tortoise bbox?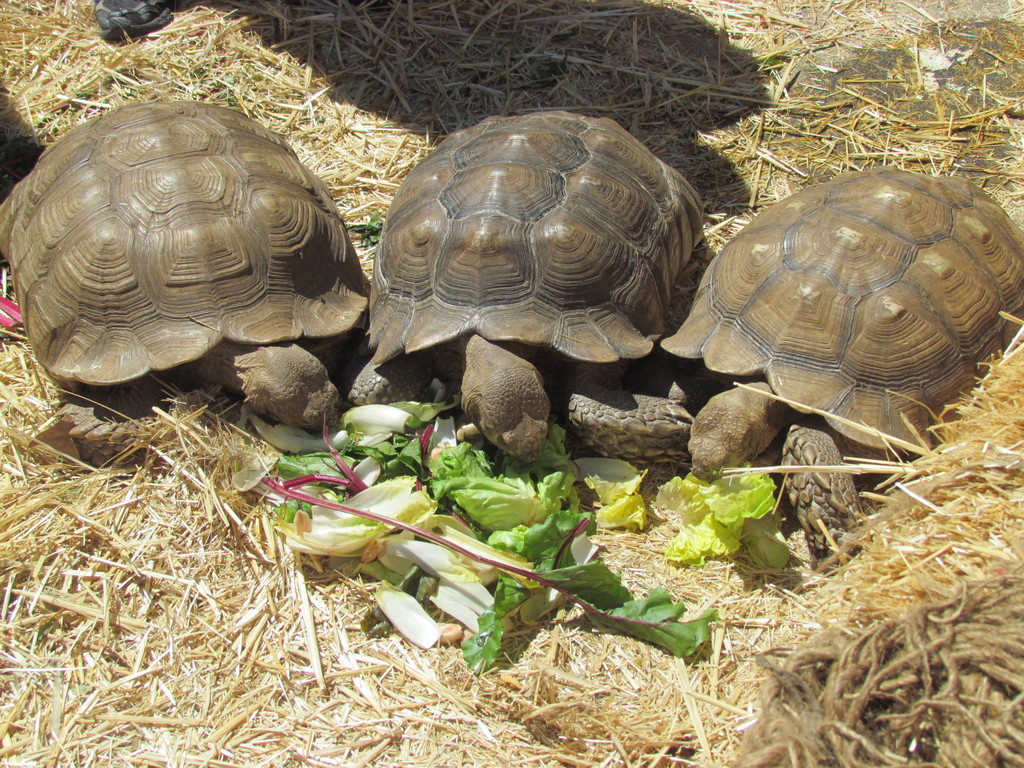
l=361, t=107, r=705, b=470
